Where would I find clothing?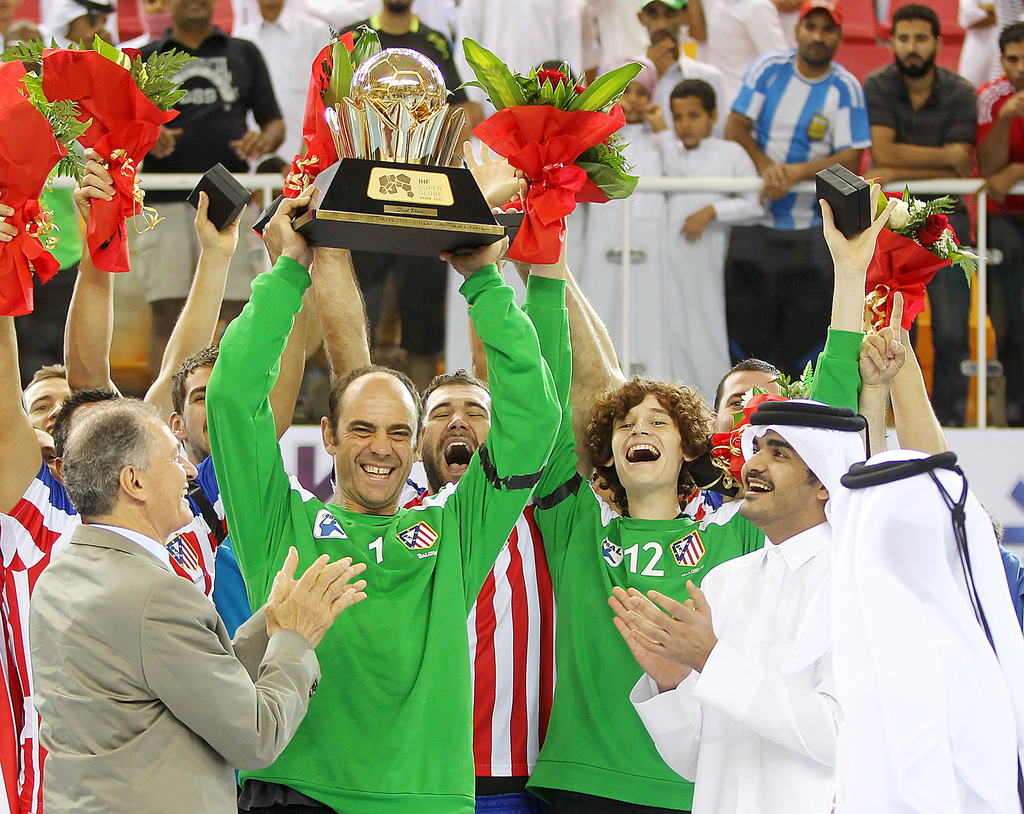
At box(563, 116, 666, 368).
